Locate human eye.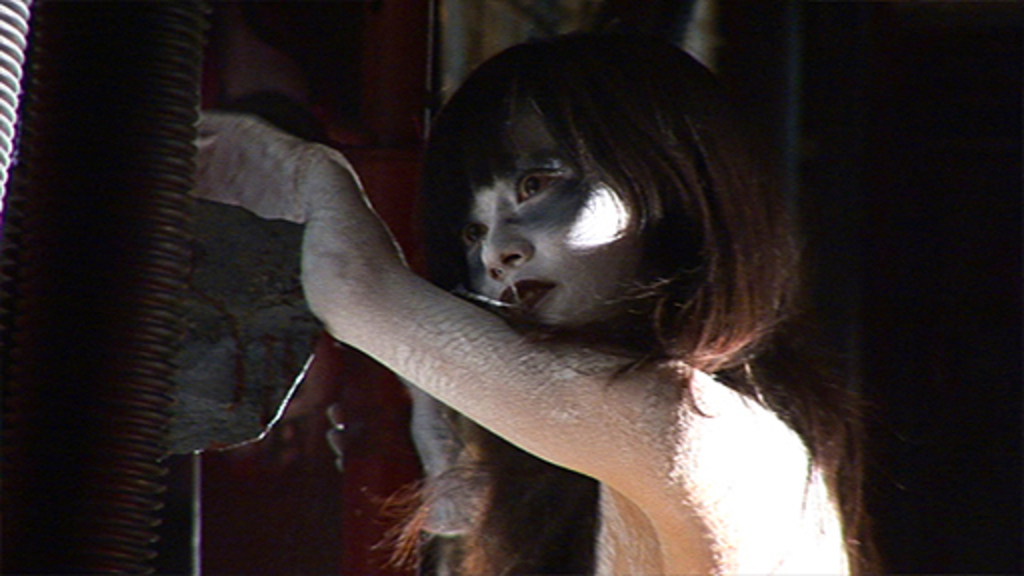
Bounding box: BBox(460, 222, 488, 254).
